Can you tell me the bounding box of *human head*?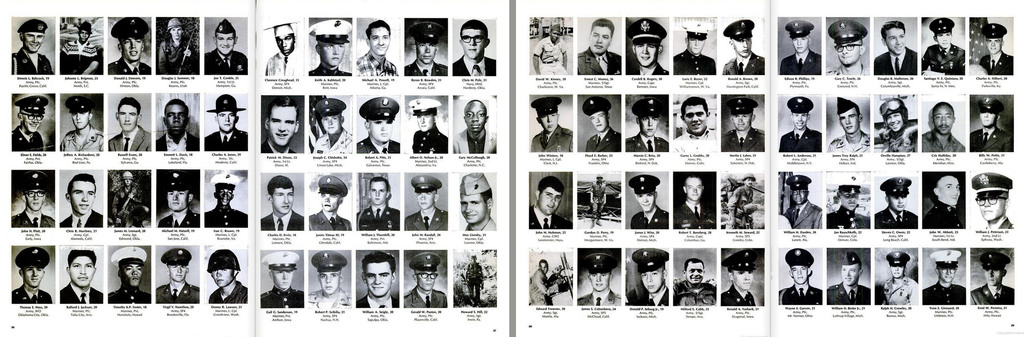
locate(214, 19, 237, 58).
